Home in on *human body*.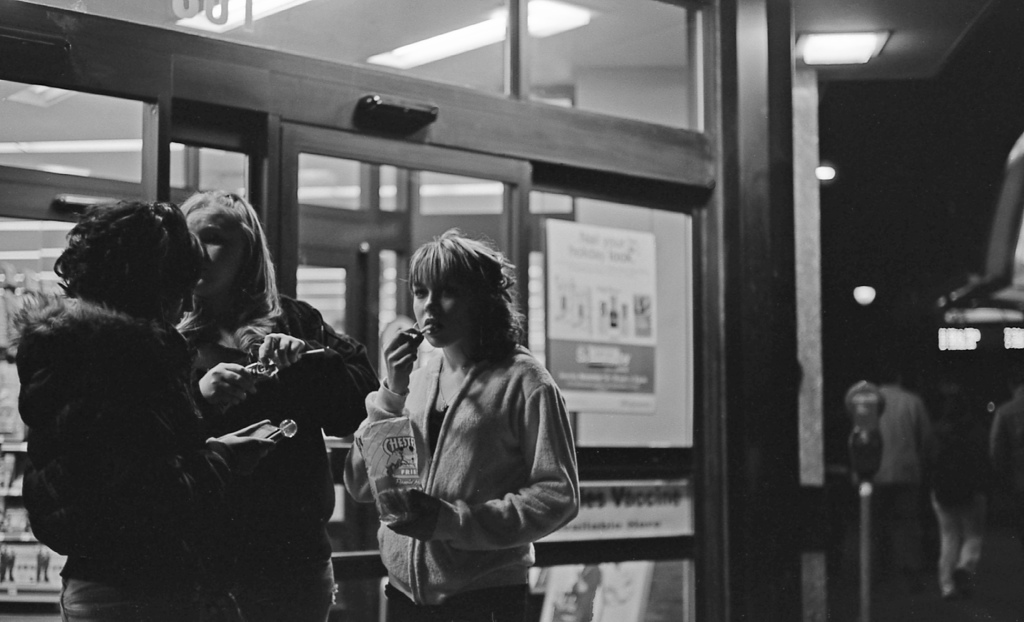
Homed in at select_region(340, 236, 580, 610).
